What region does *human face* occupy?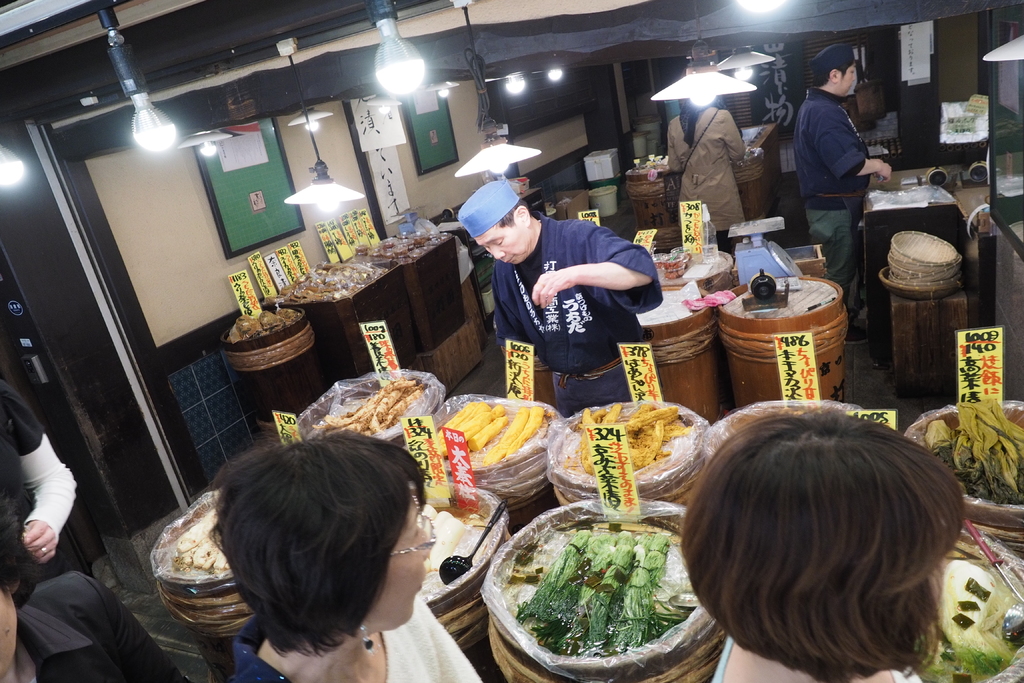
[475, 226, 526, 267].
